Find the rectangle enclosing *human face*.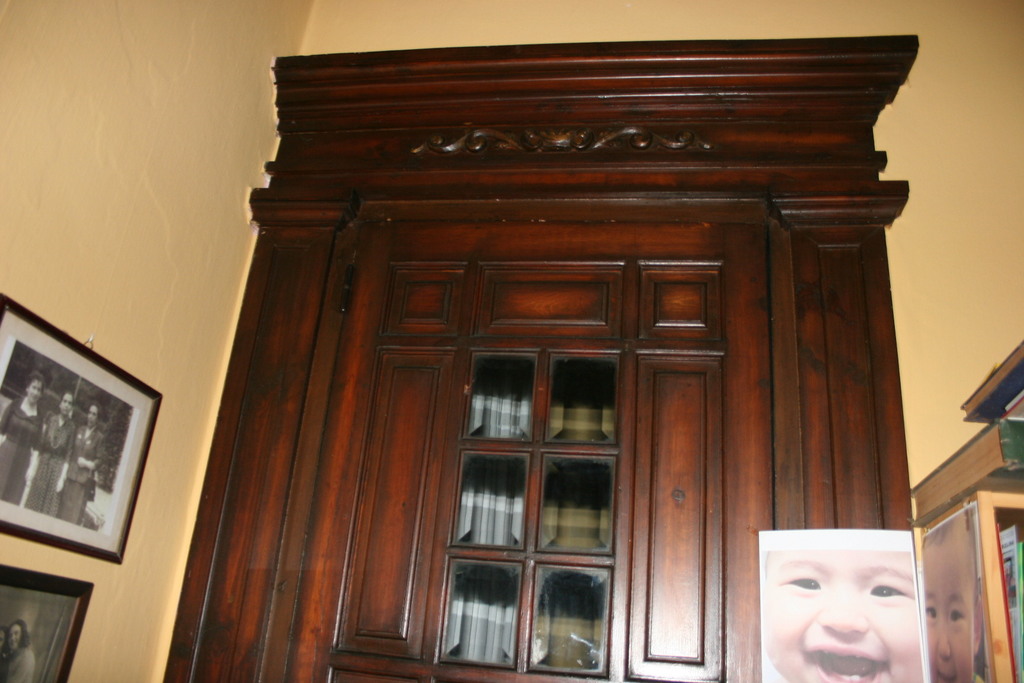
{"x1": 758, "y1": 550, "x2": 923, "y2": 682}.
